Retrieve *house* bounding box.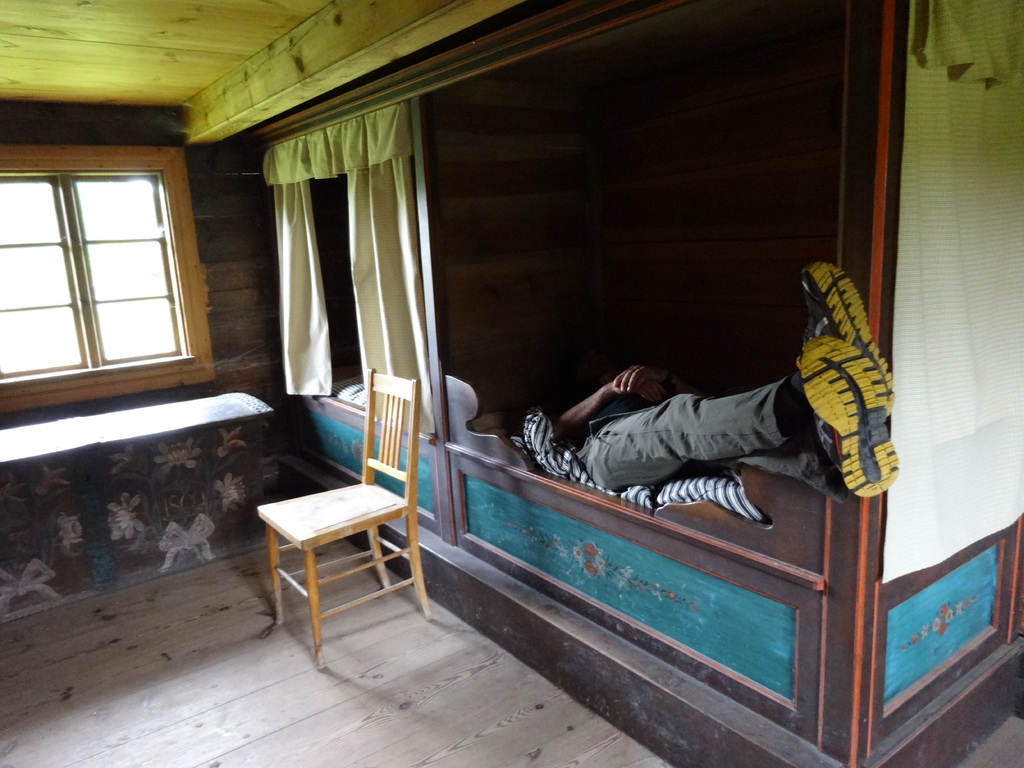
Bounding box: 0/0/1023/767.
